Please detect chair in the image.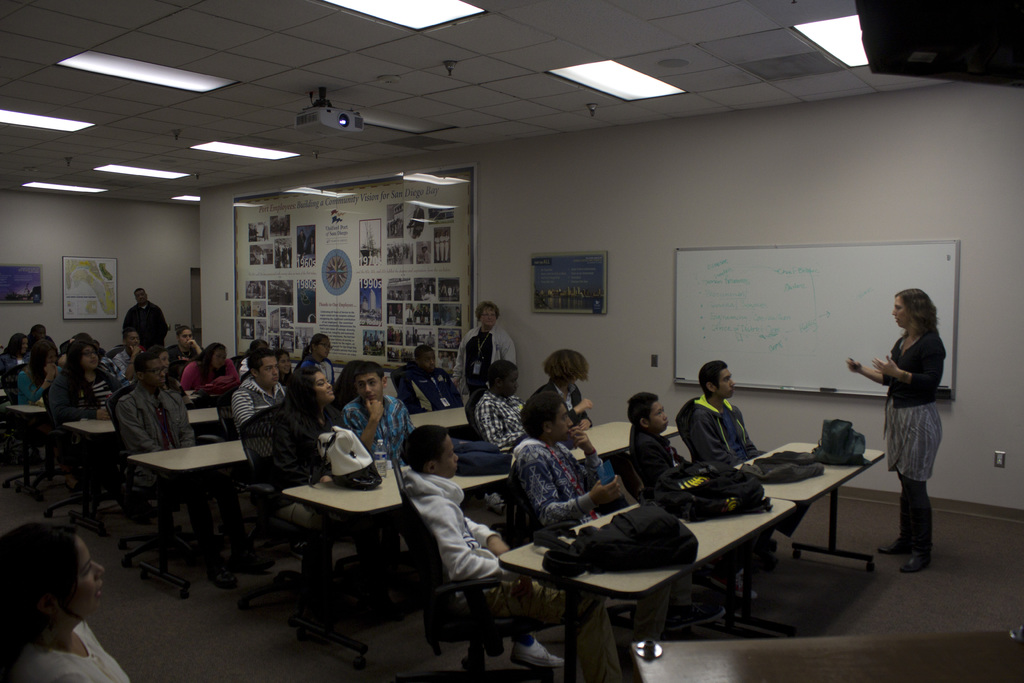
[left=238, top=402, right=353, bottom=588].
